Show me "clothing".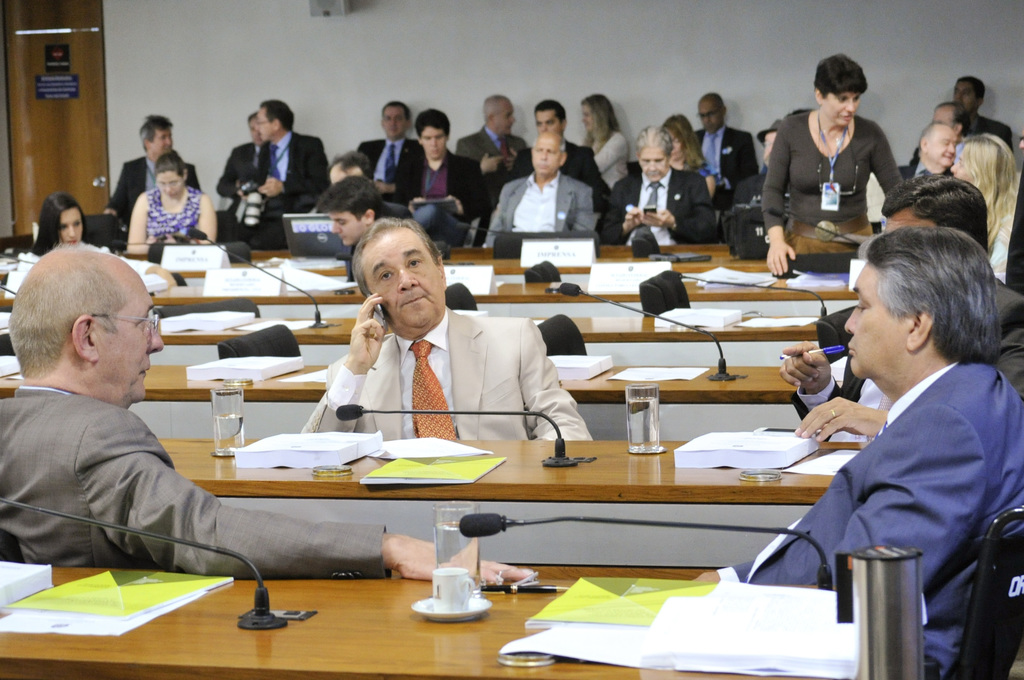
"clothing" is here: [986,197,1016,278].
